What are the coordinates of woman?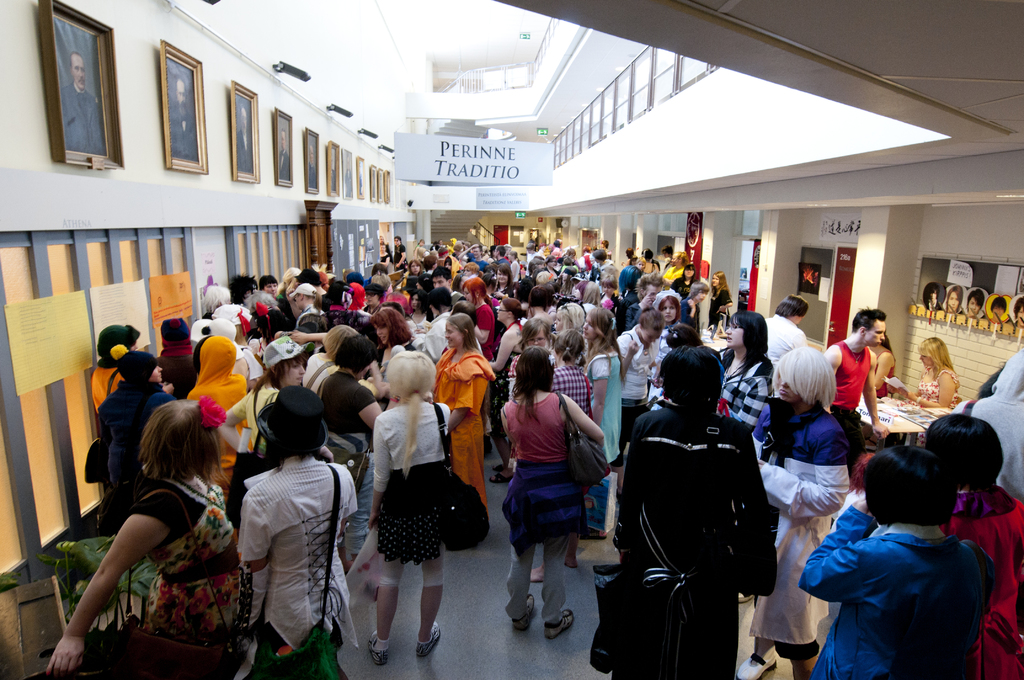
rect(671, 263, 695, 292).
